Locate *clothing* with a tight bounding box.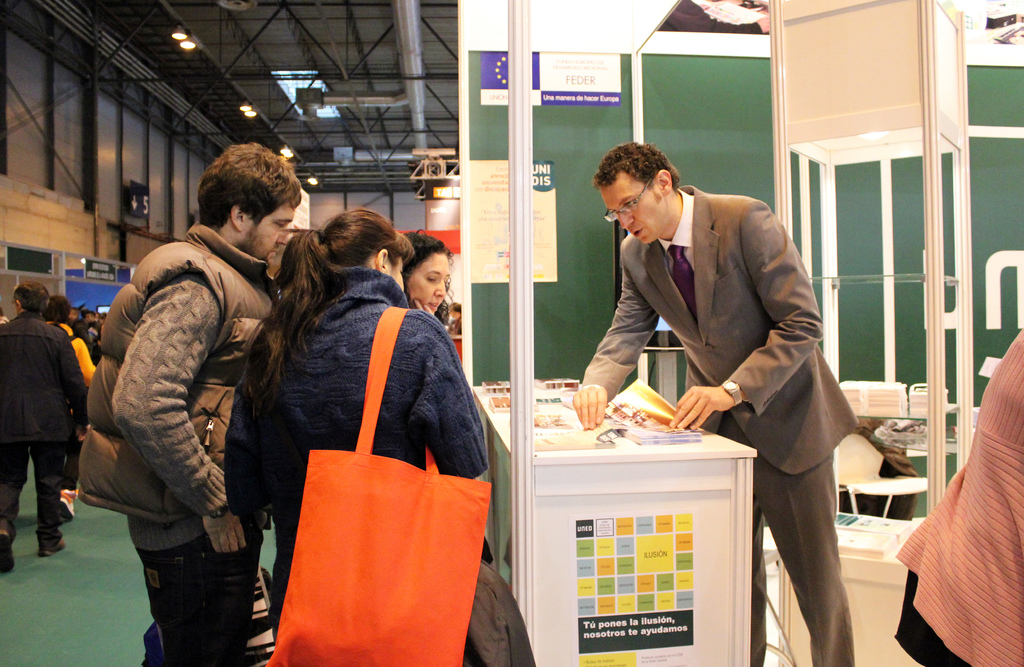
Rect(228, 263, 498, 649).
